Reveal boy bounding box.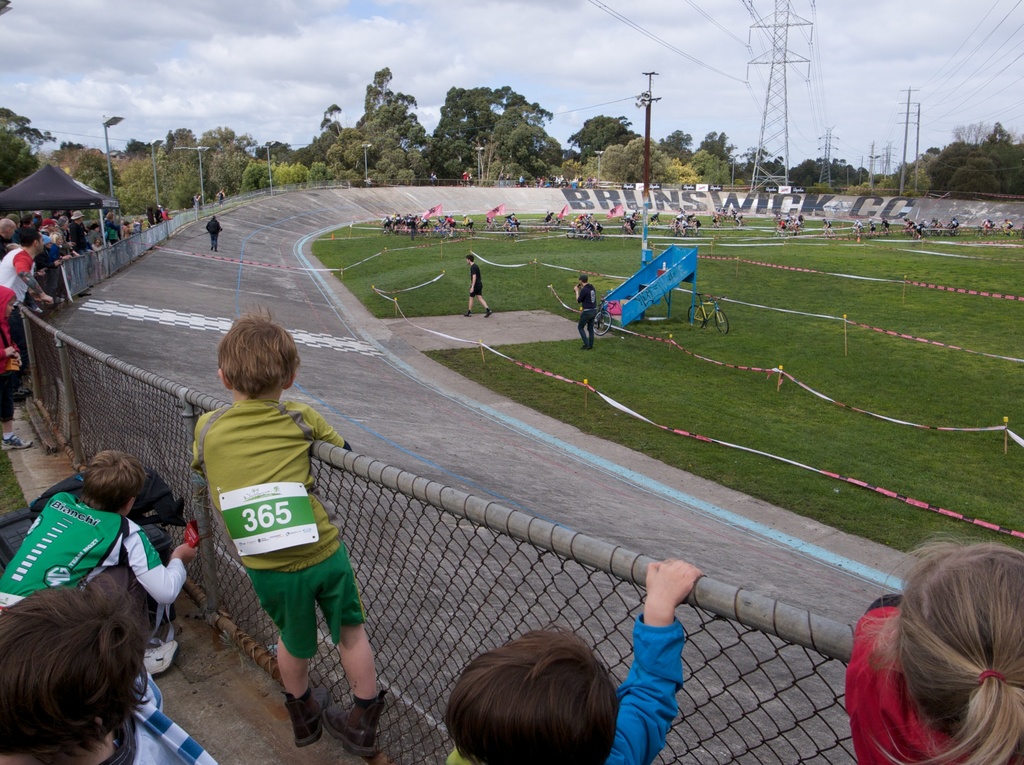
Revealed: Rect(162, 323, 374, 746).
